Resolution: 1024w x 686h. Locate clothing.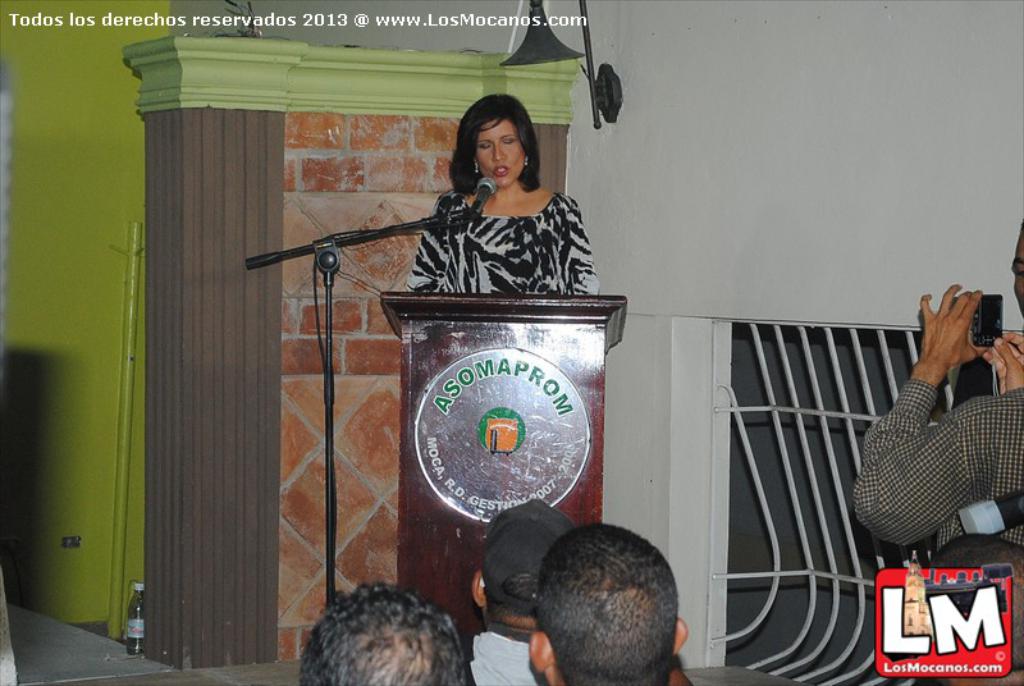
399 191 599 294.
